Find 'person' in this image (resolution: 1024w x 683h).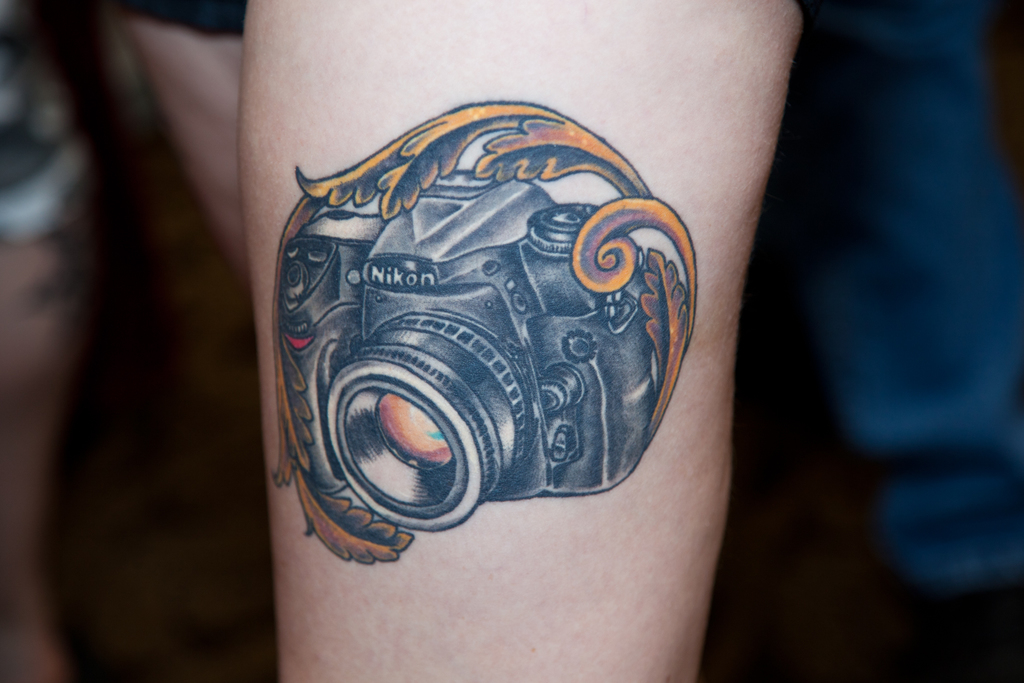
crop(241, 0, 1023, 682).
